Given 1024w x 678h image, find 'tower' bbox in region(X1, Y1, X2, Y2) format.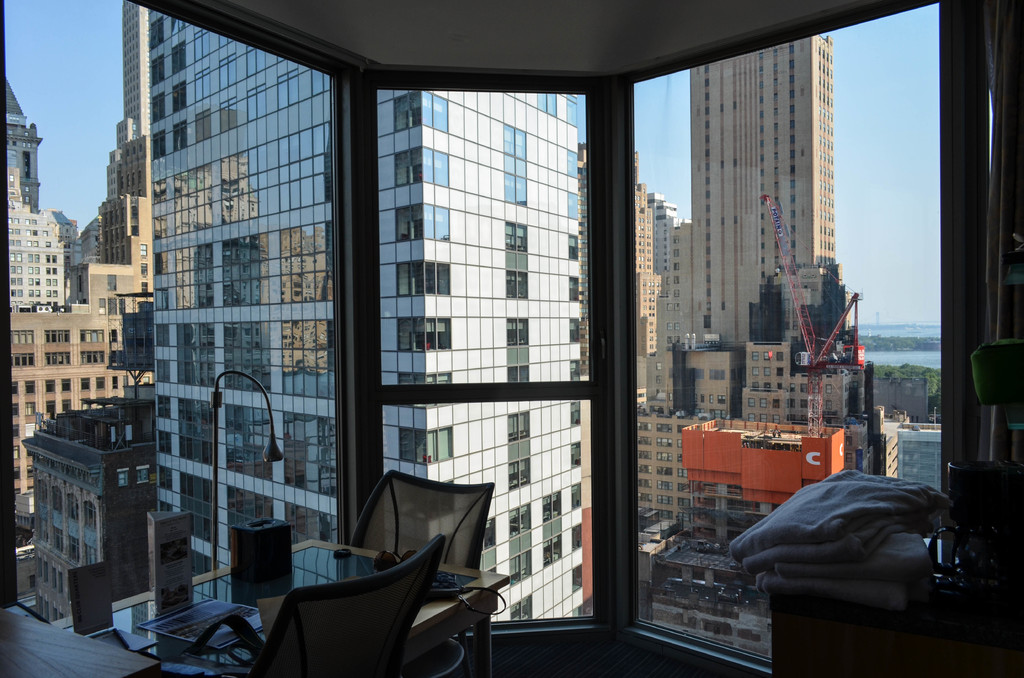
region(109, 0, 598, 662).
